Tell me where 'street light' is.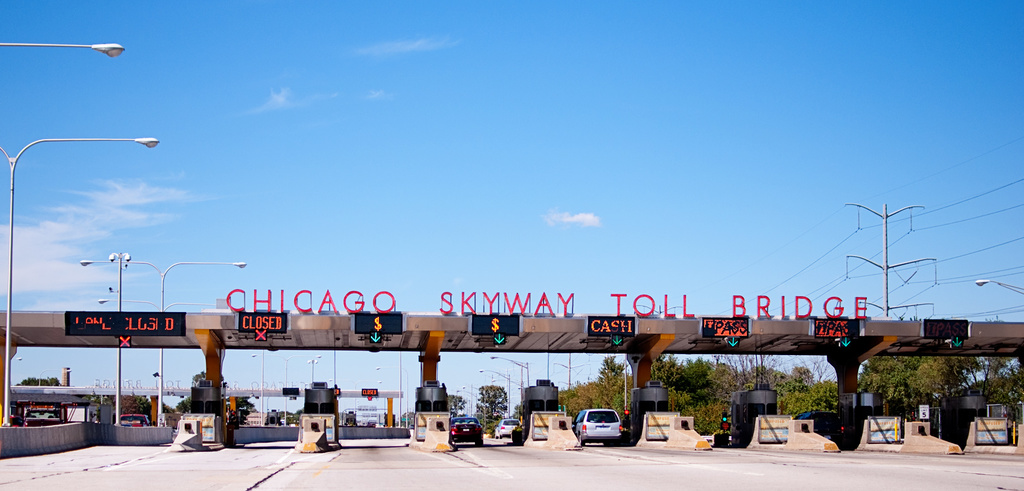
'street light' is at BBox(13, 101, 175, 450).
